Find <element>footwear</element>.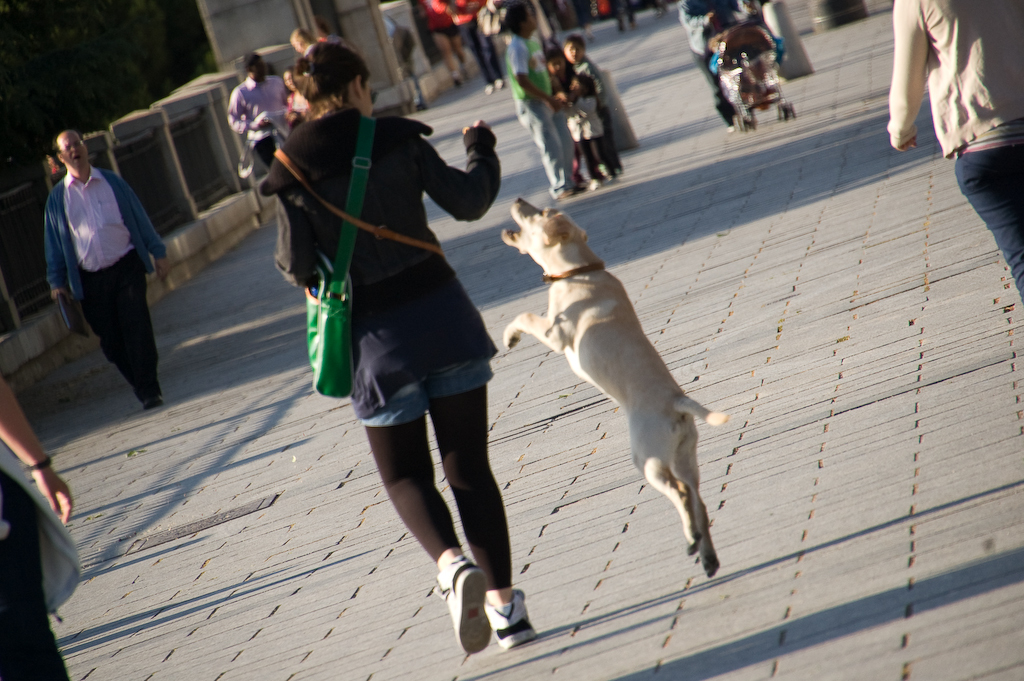
483/587/540/646.
